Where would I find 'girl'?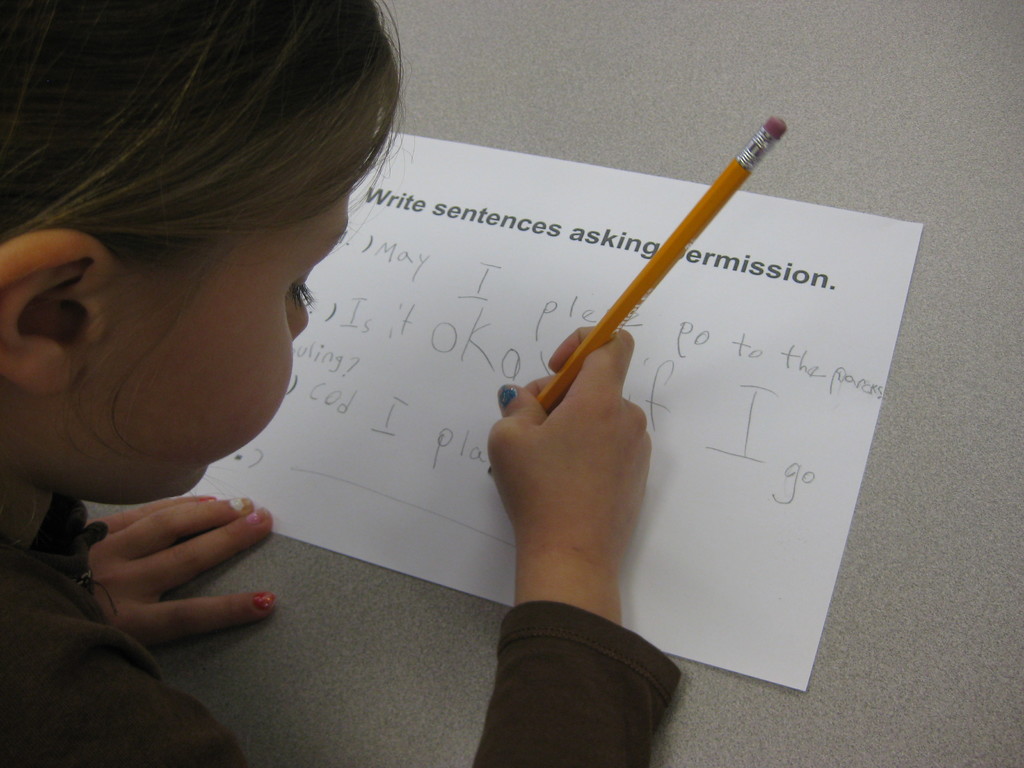
At {"x1": 0, "y1": 0, "x2": 679, "y2": 767}.
